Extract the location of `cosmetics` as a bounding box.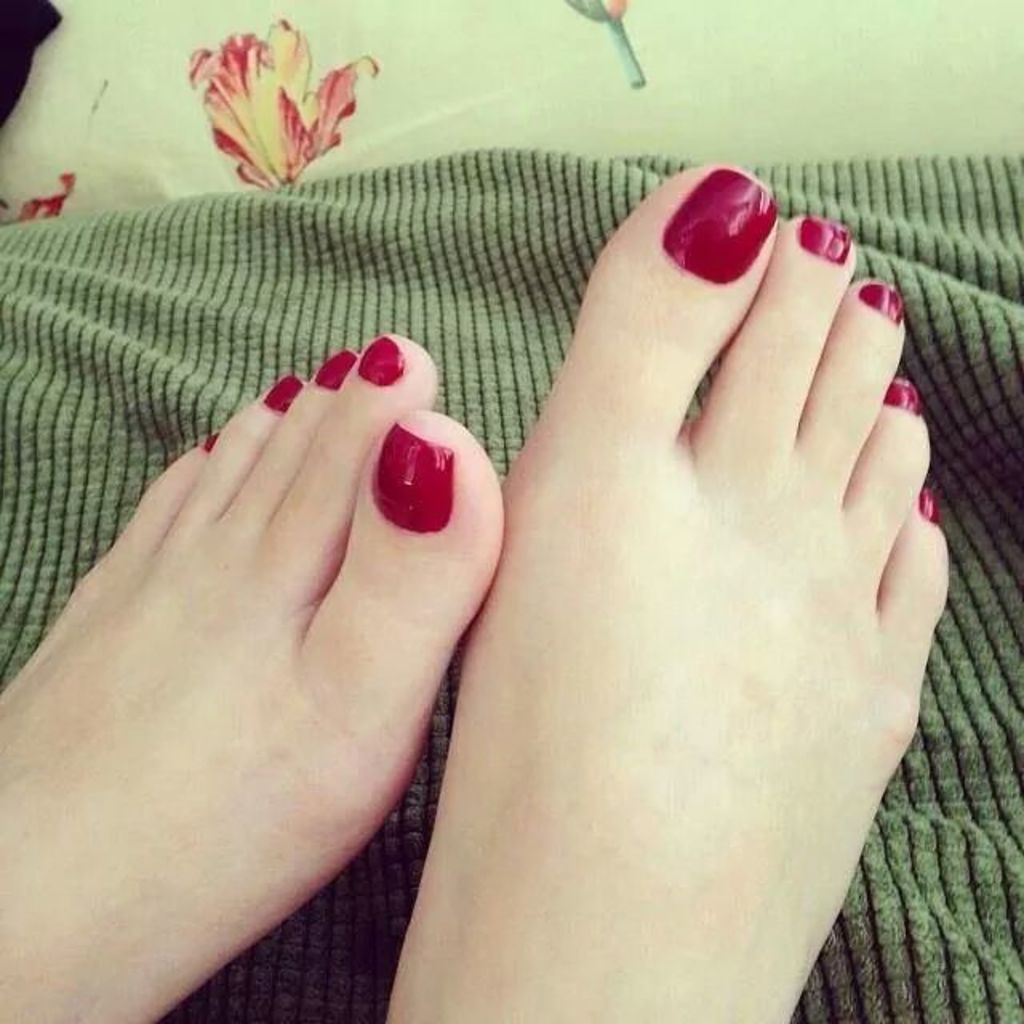
{"left": 317, "top": 346, "right": 358, "bottom": 392}.
